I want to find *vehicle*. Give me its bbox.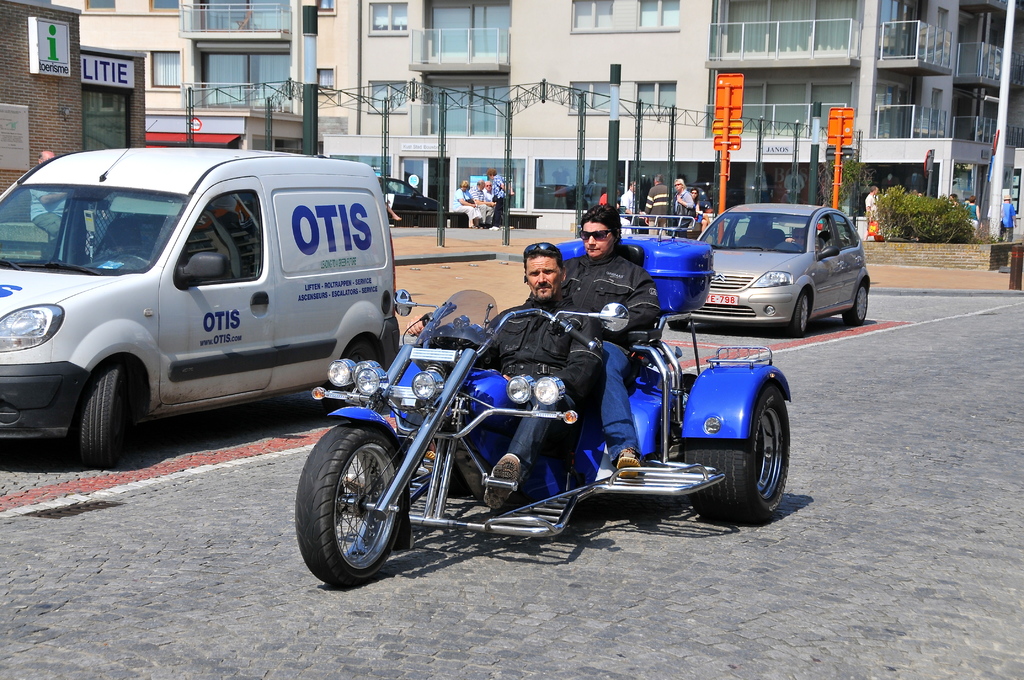
rect(379, 172, 440, 229).
